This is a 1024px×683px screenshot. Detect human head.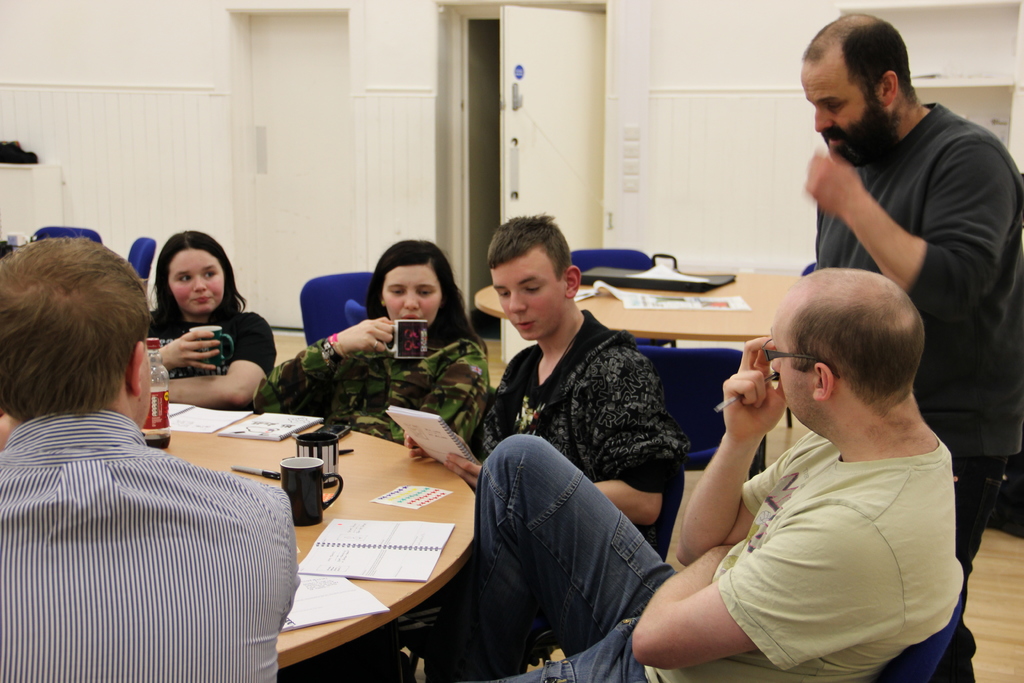
486/211/580/342.
